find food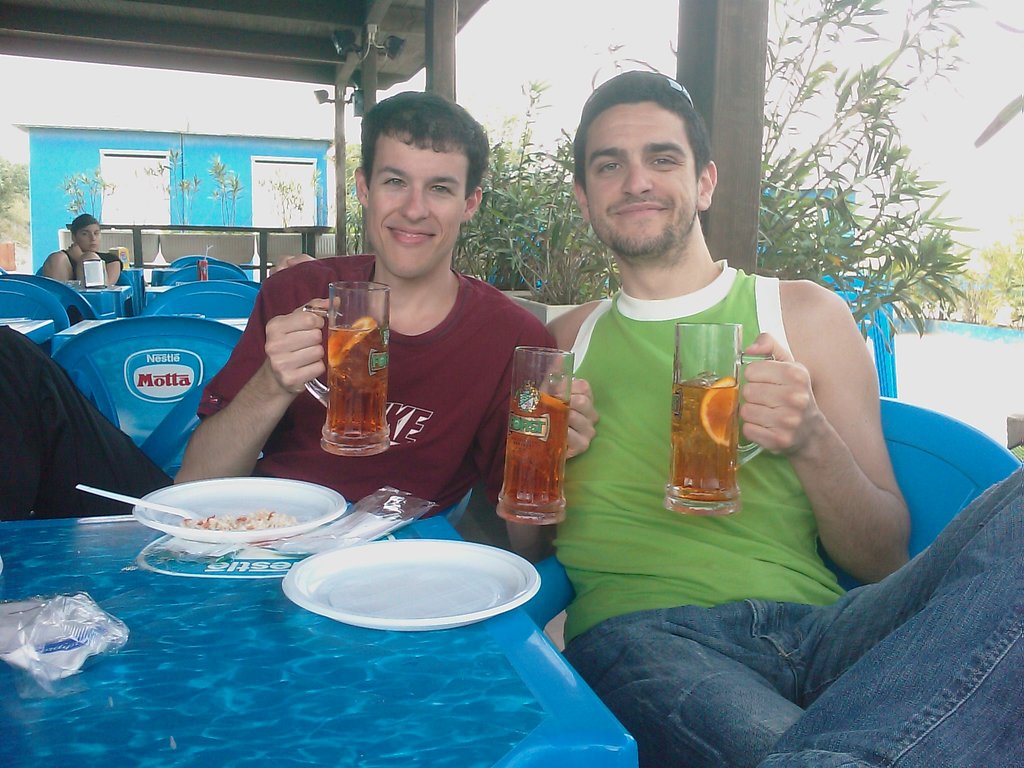
697, 373, 737, 447
